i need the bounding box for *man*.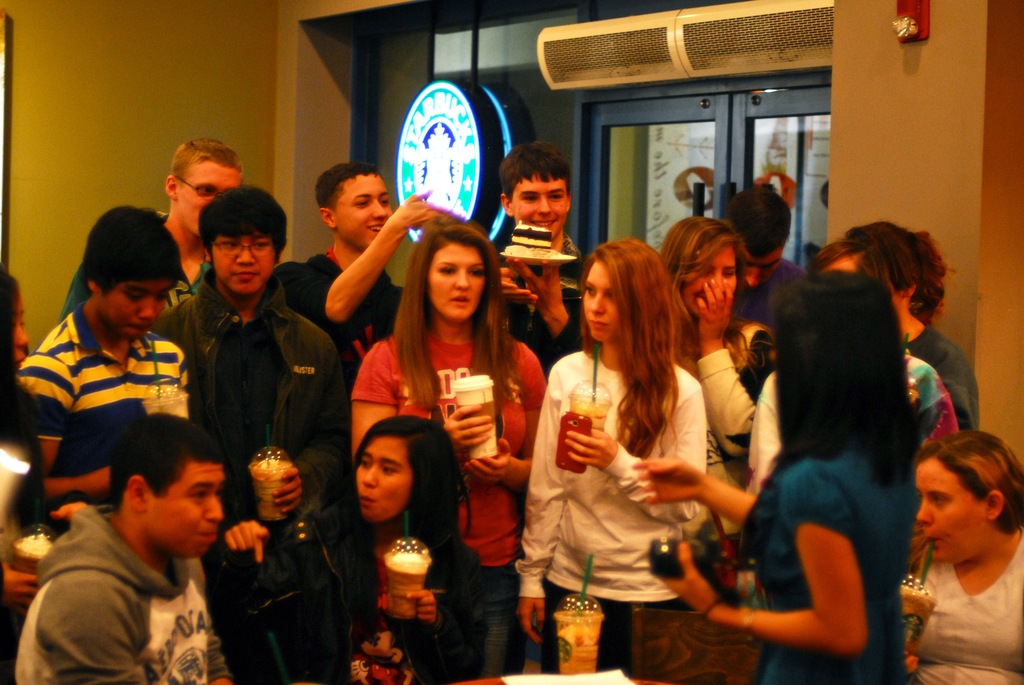
Here it is: 724,179,806,402.
